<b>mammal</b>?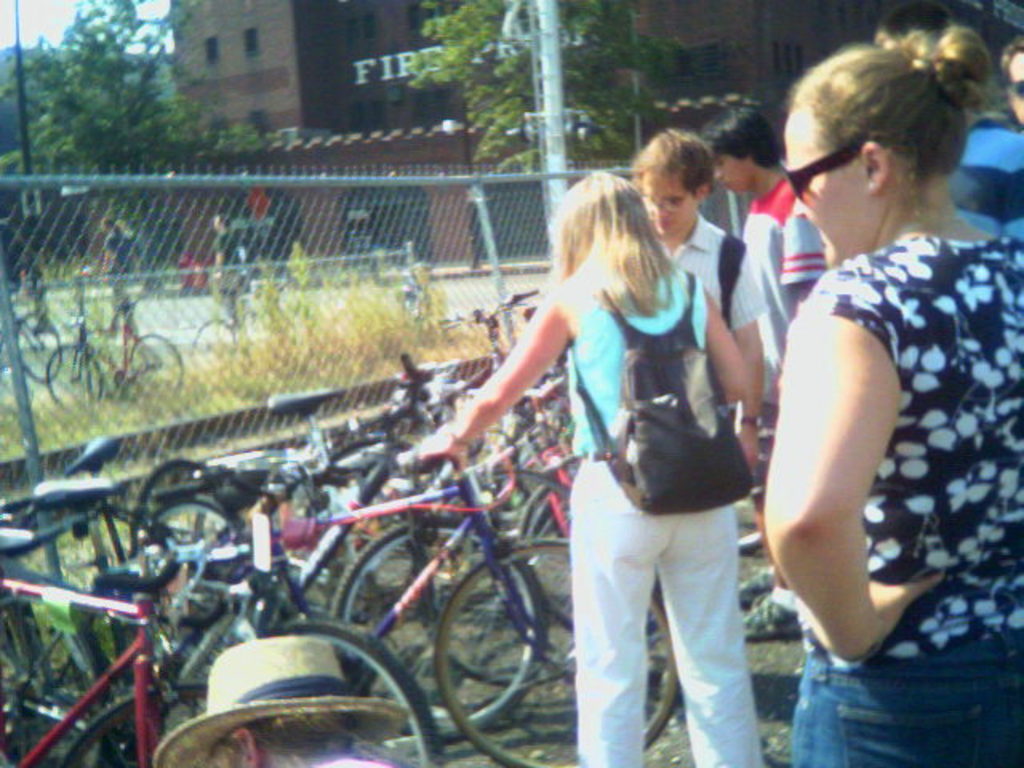
box(154, 634, 429, 766)
